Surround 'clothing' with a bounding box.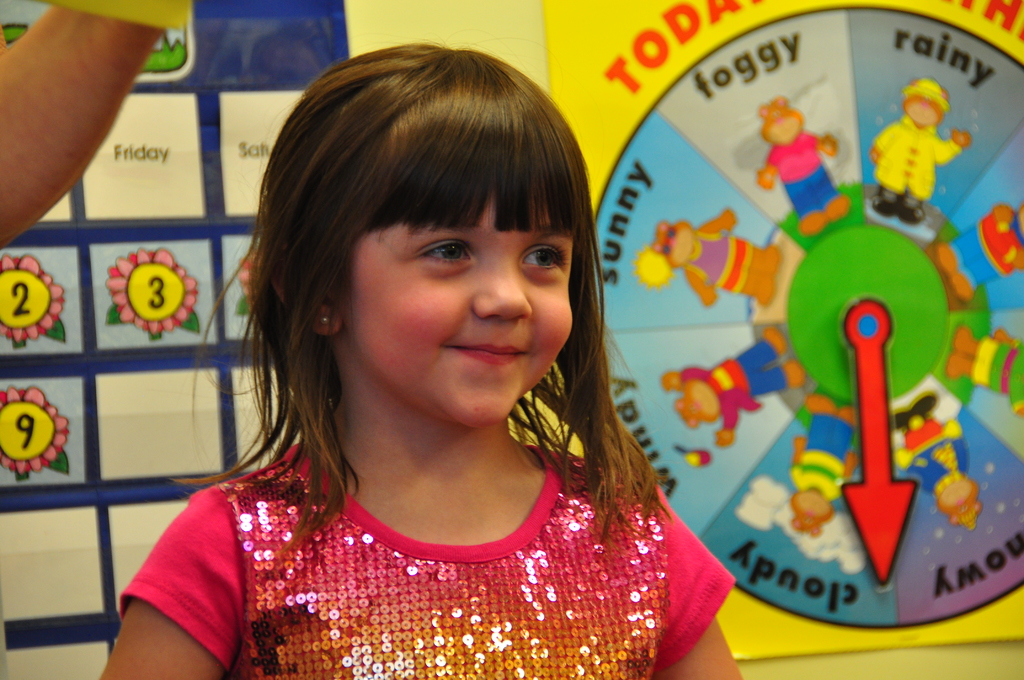
BBox(127, 432, 723, 670).
